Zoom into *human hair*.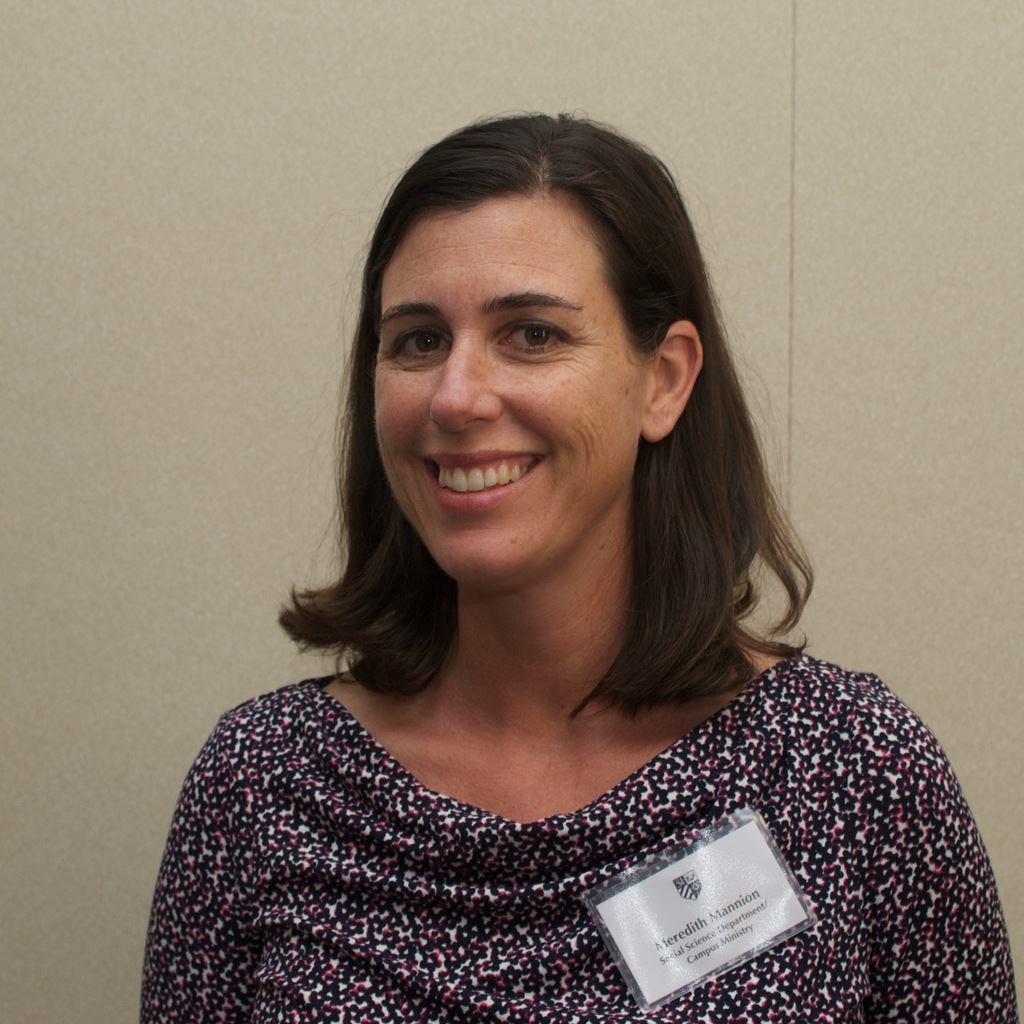
Zoom target: pyautogui.locateOnScreen(298, 108, 809, 695).
